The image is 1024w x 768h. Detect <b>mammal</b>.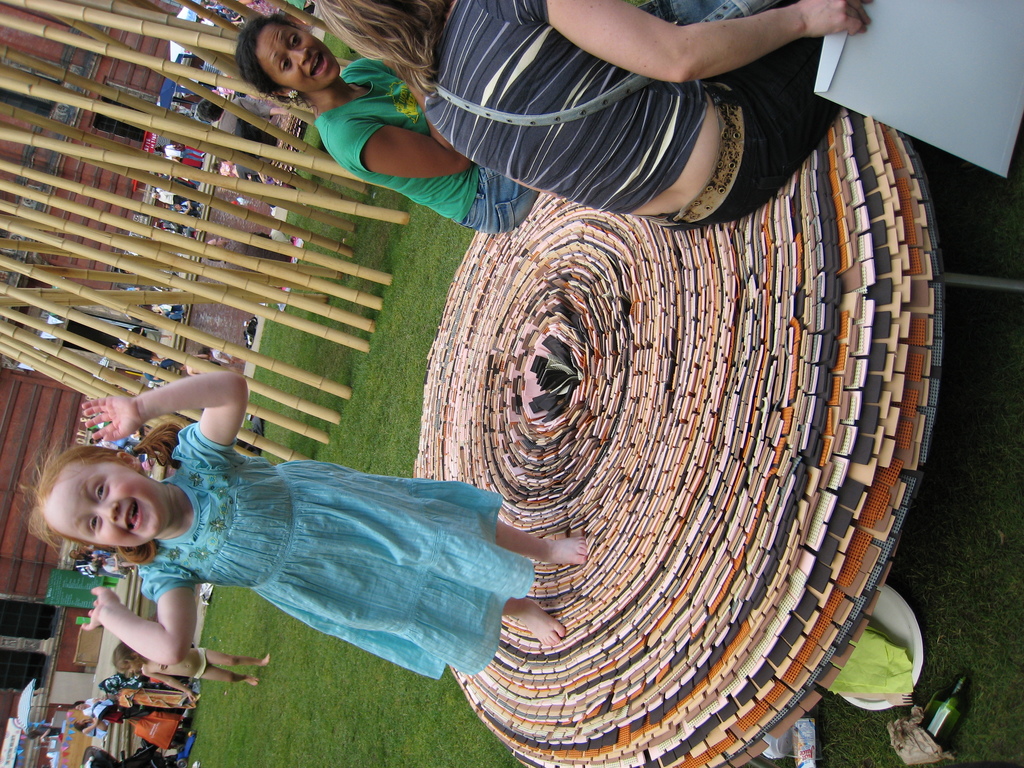
Detection: bbox=(76, 696, 106, 716).
